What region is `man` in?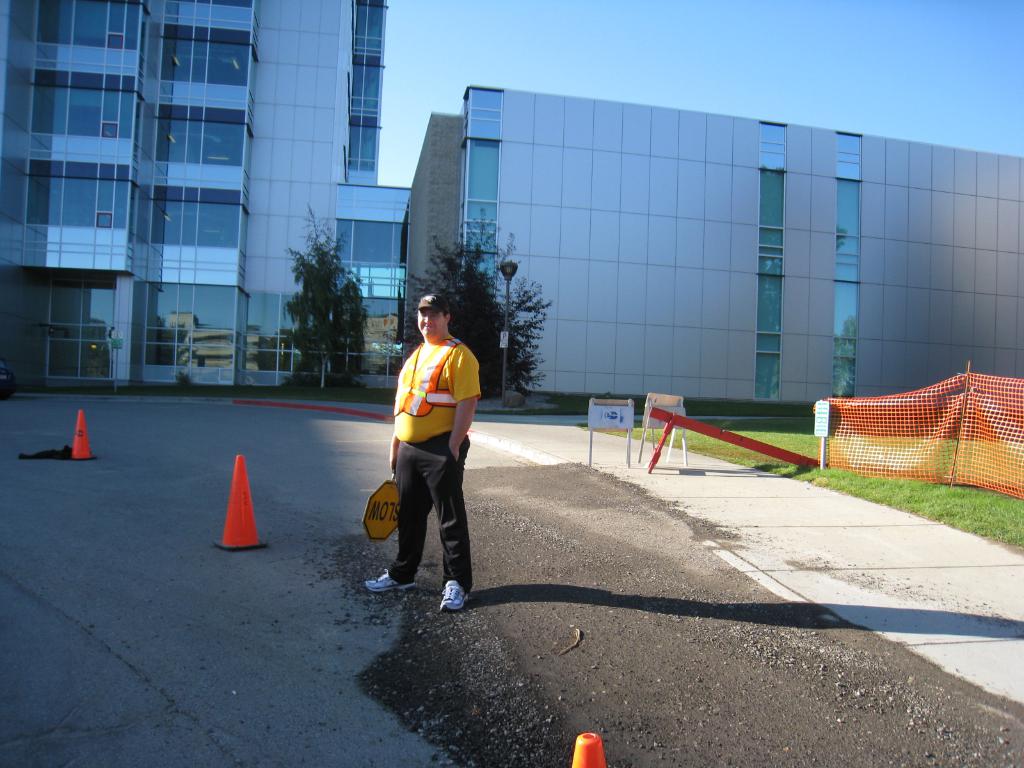
bbox(371, 303, 488, 615).
